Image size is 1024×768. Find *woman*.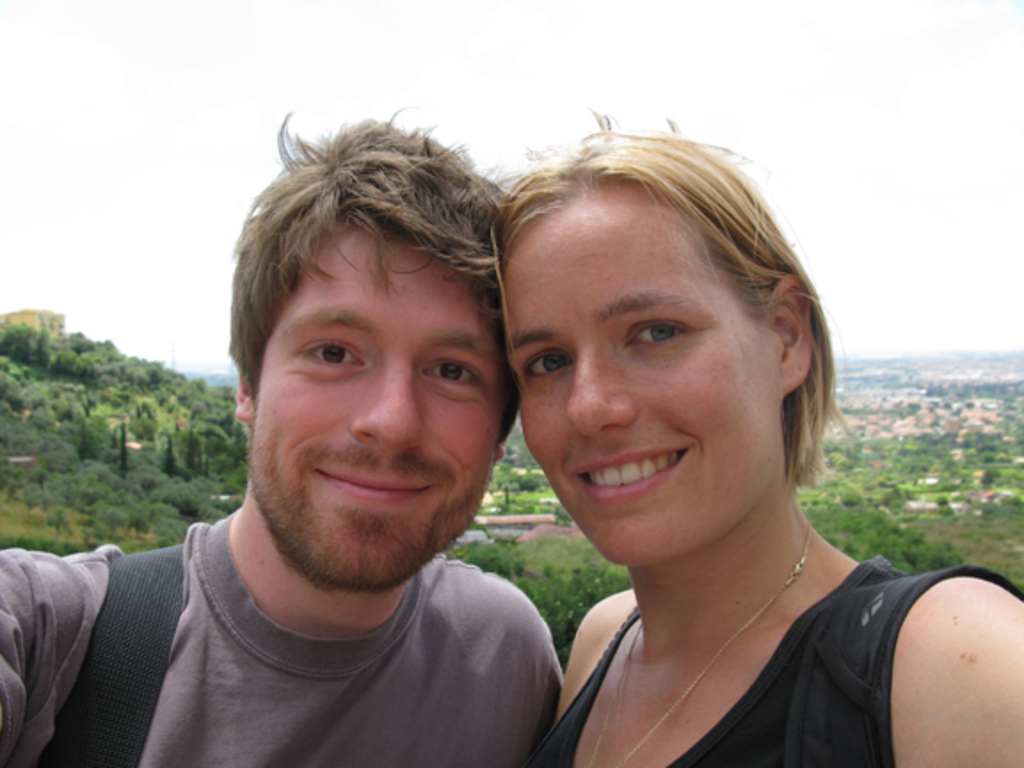
select_region(443, 133, 992, 767).
